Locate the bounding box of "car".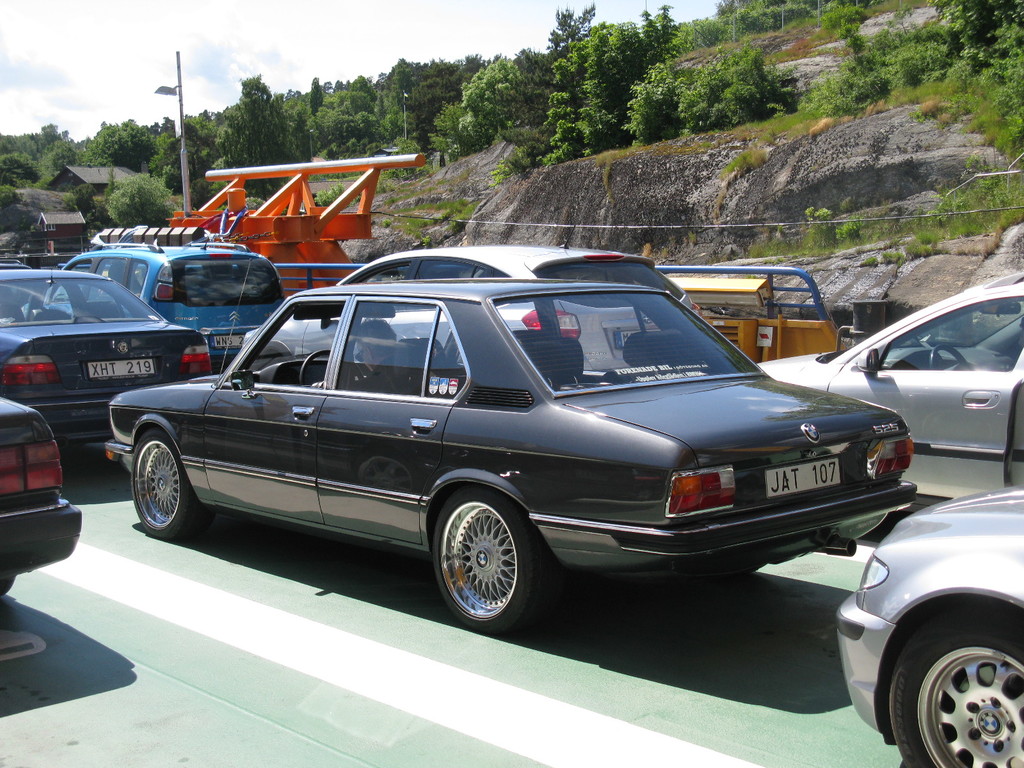
Bounding box: pyautogui.locateOnScreen(68, 244, 289, 369).
